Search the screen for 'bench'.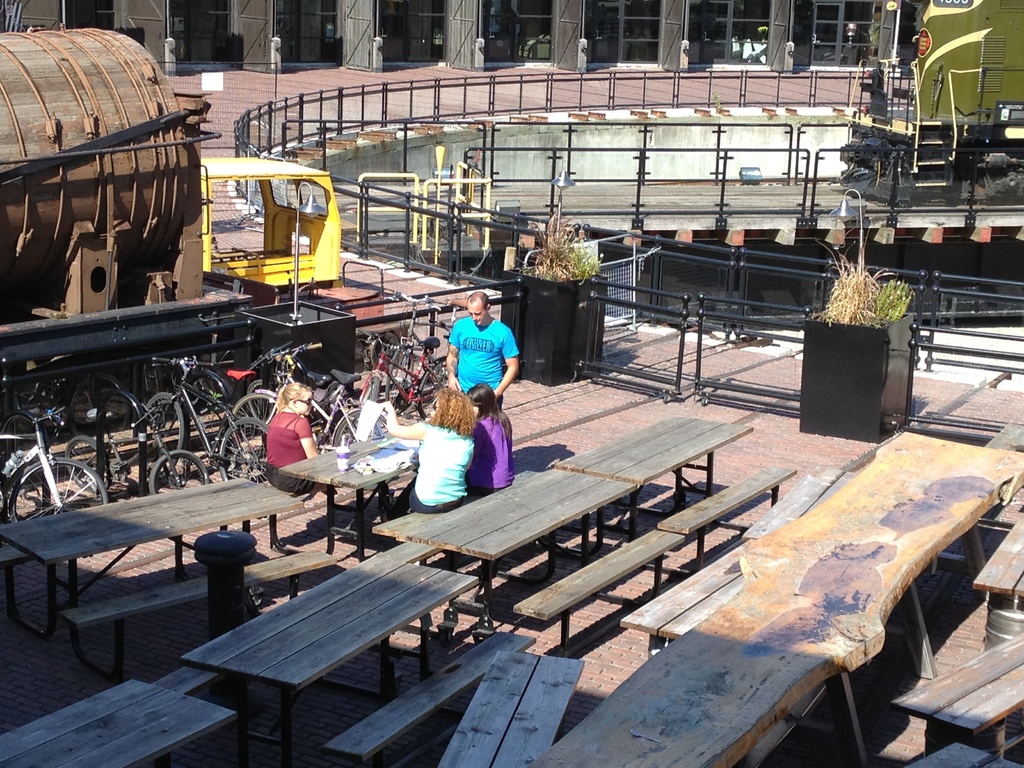
Found at x1=427, y1=641, x2=588, y2=767.
